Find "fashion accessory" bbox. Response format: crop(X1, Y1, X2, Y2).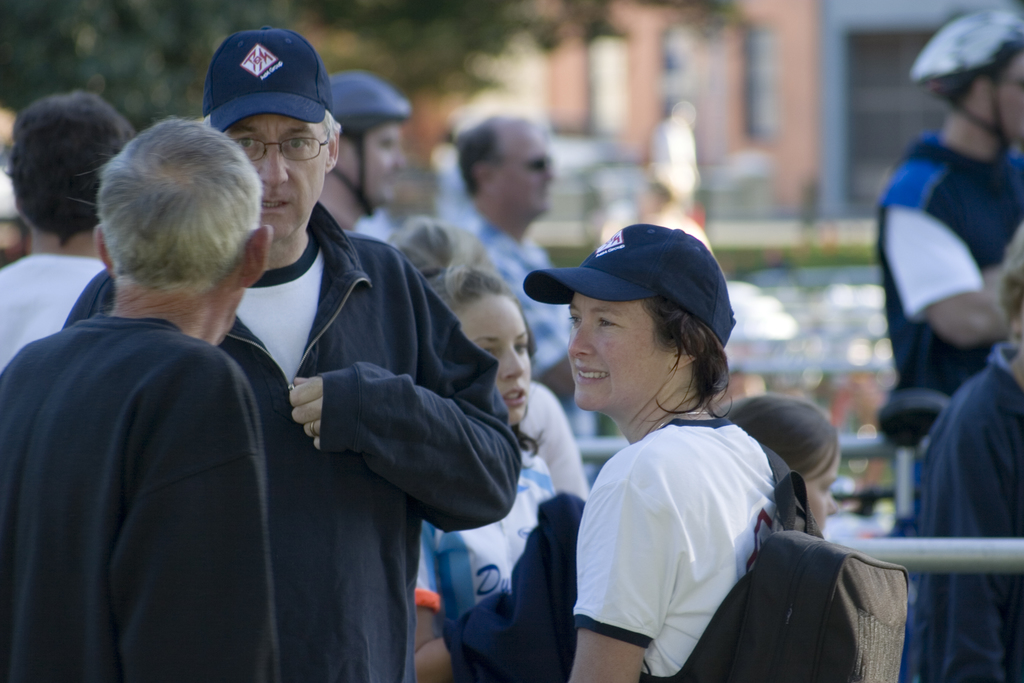
crop(527, 152, 556, 176).
